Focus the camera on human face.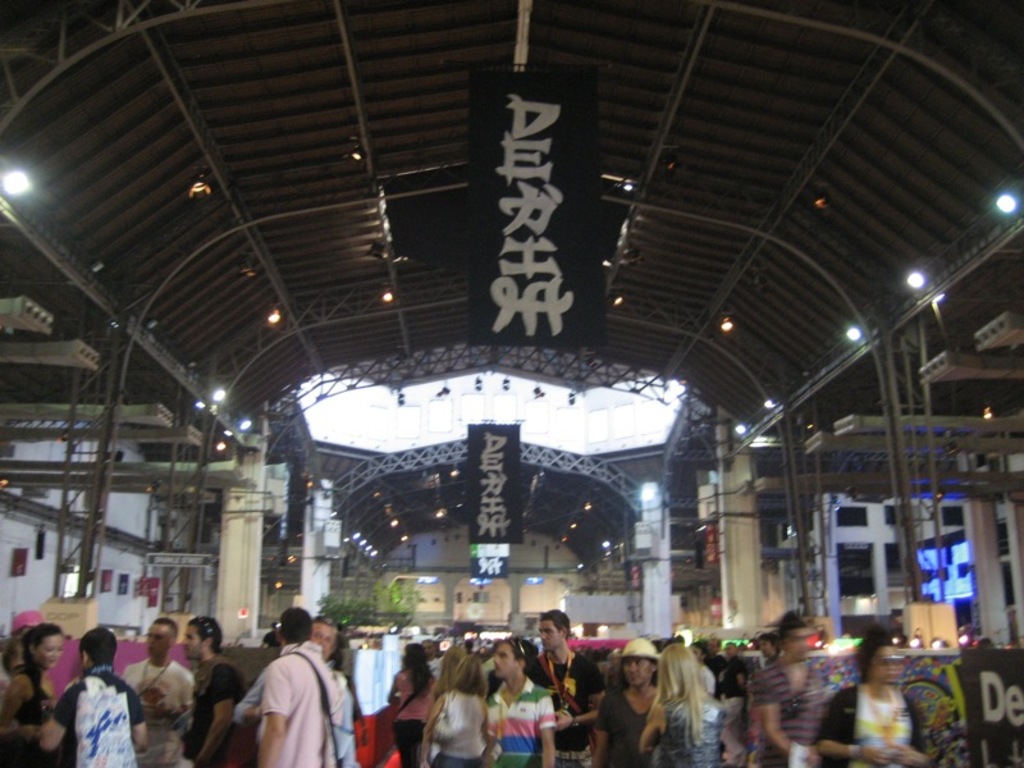
Focus region: (left=541, top=621, right=568, bottom=654).
